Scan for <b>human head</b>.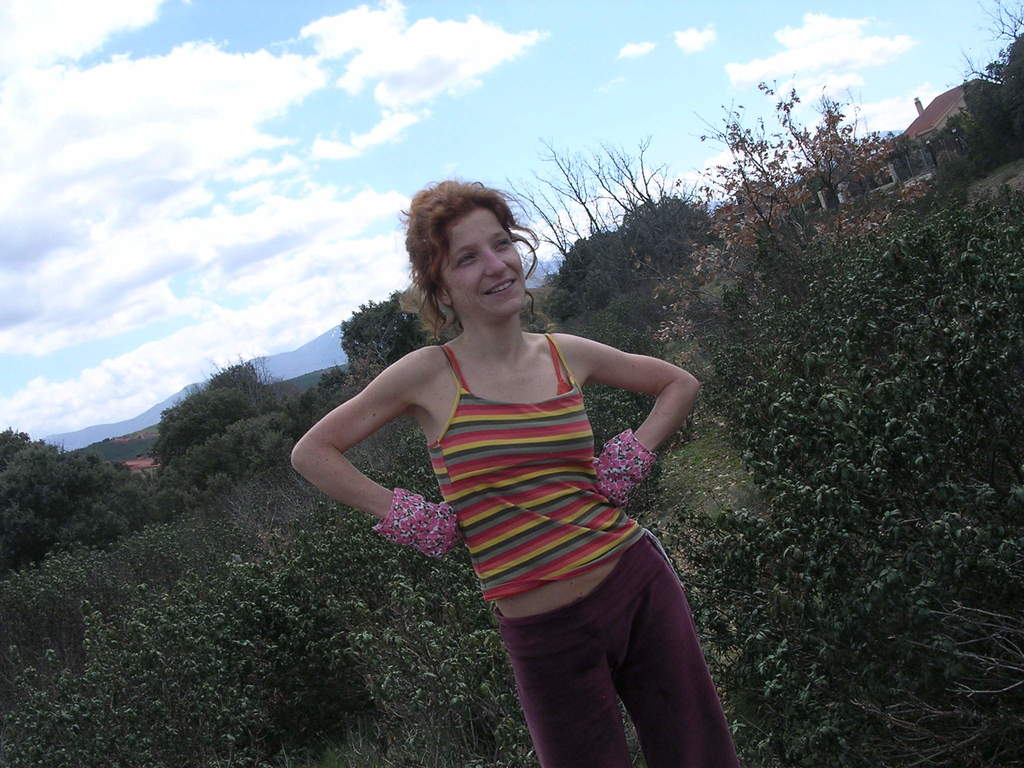
Scan result: [left=393, top=171, right=543, bottom=326].
